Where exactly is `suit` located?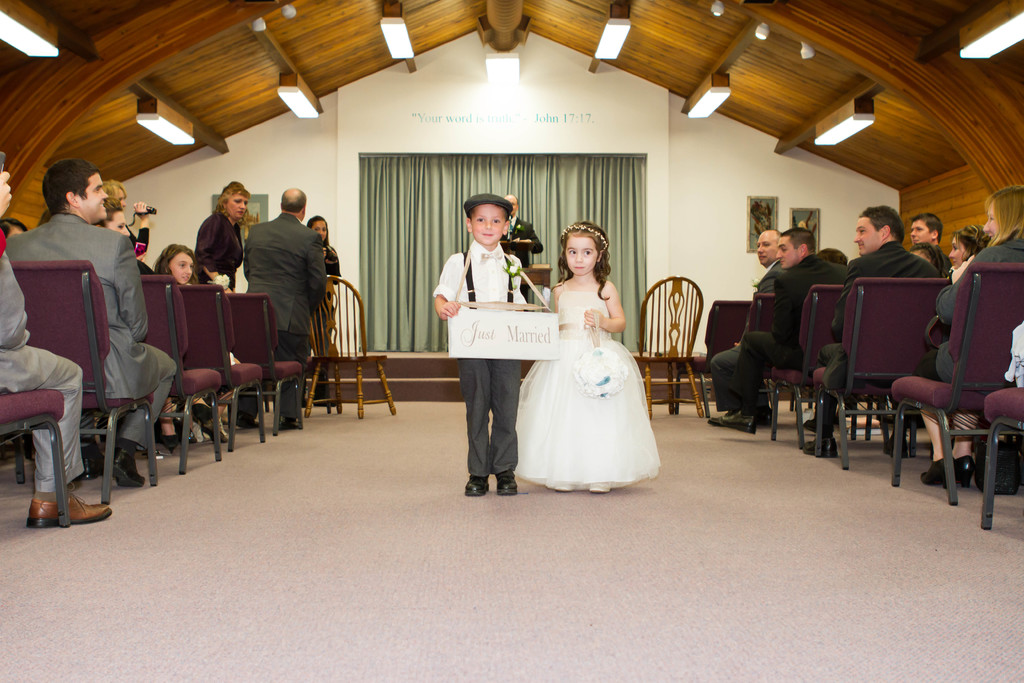
Its bounding box is x1=3 y1=213 x2=178 y2=451.
